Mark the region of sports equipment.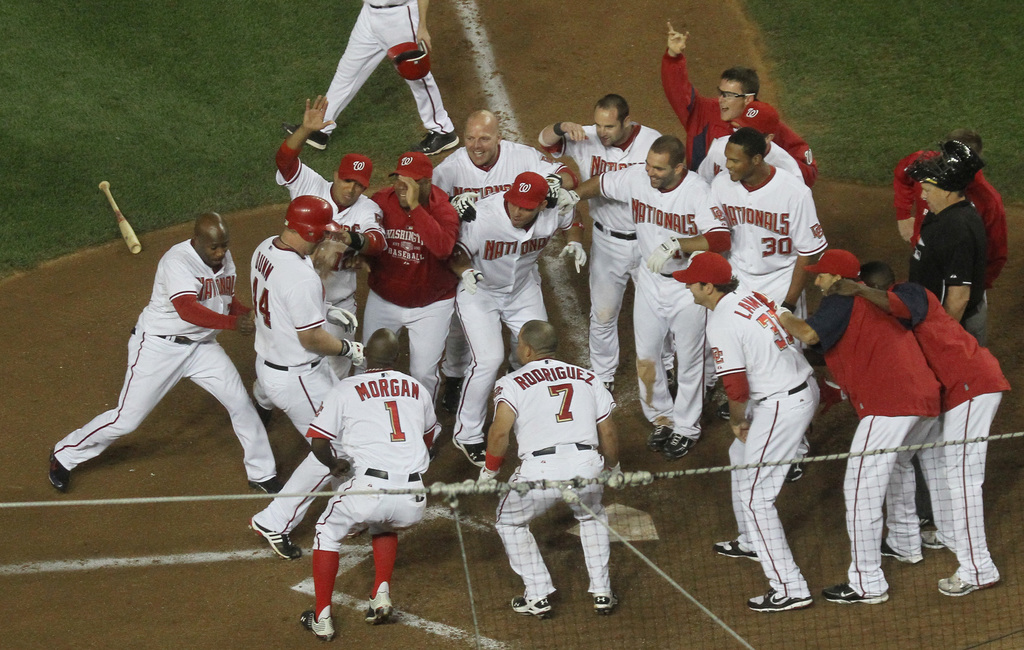
Region: <box>284,196,345,244</box>.
